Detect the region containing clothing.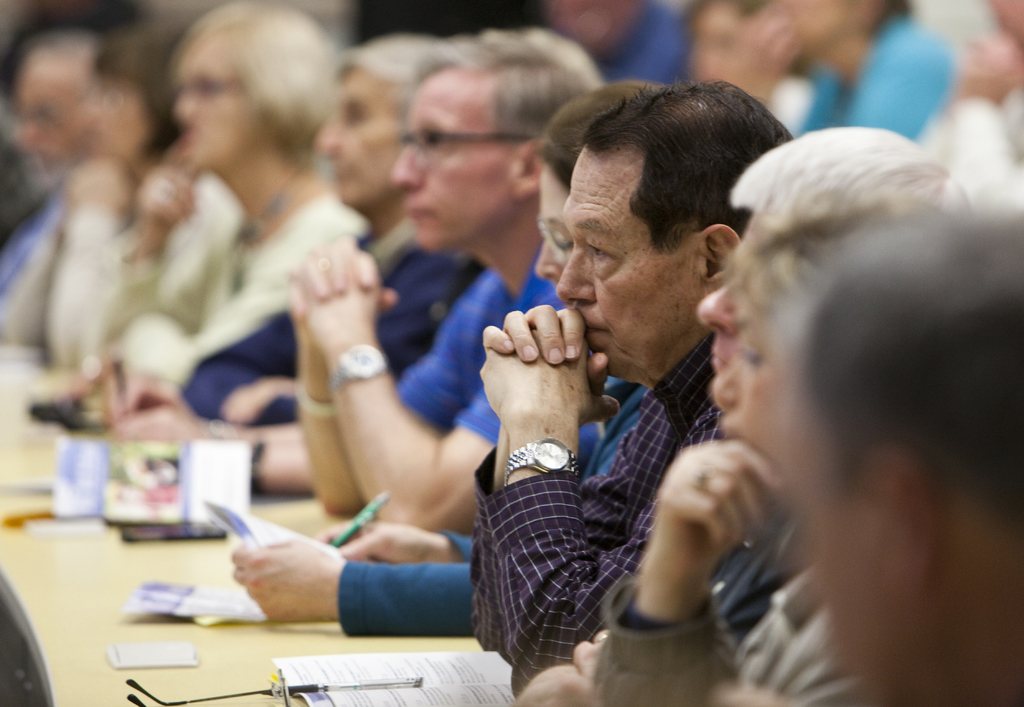
box=[178, 221, 486, 419].
